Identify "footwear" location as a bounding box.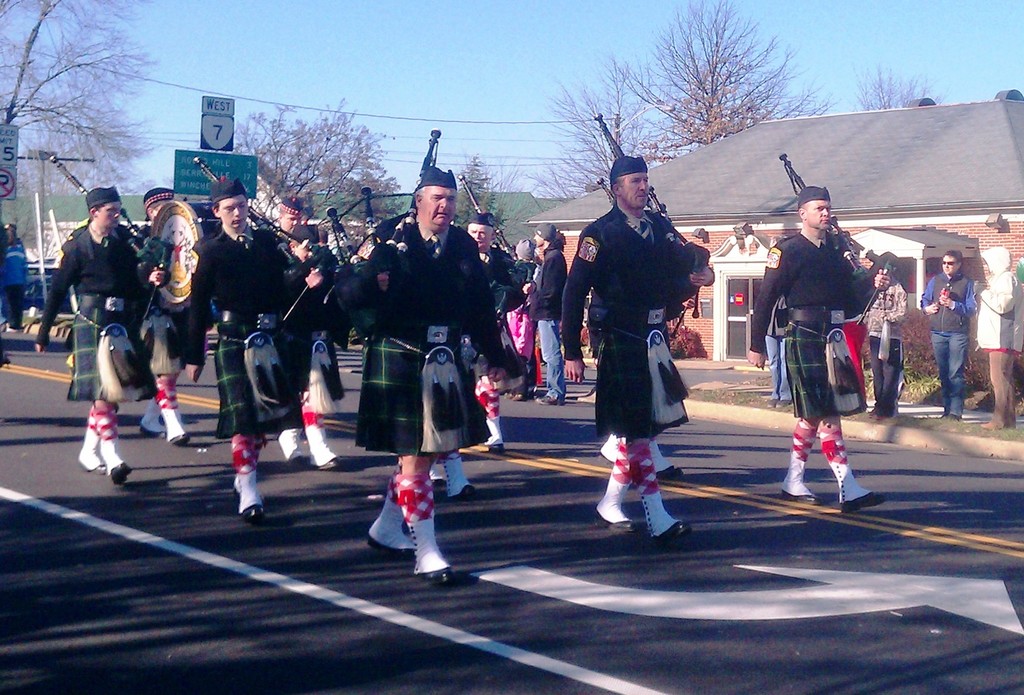
369 534 419 557.
